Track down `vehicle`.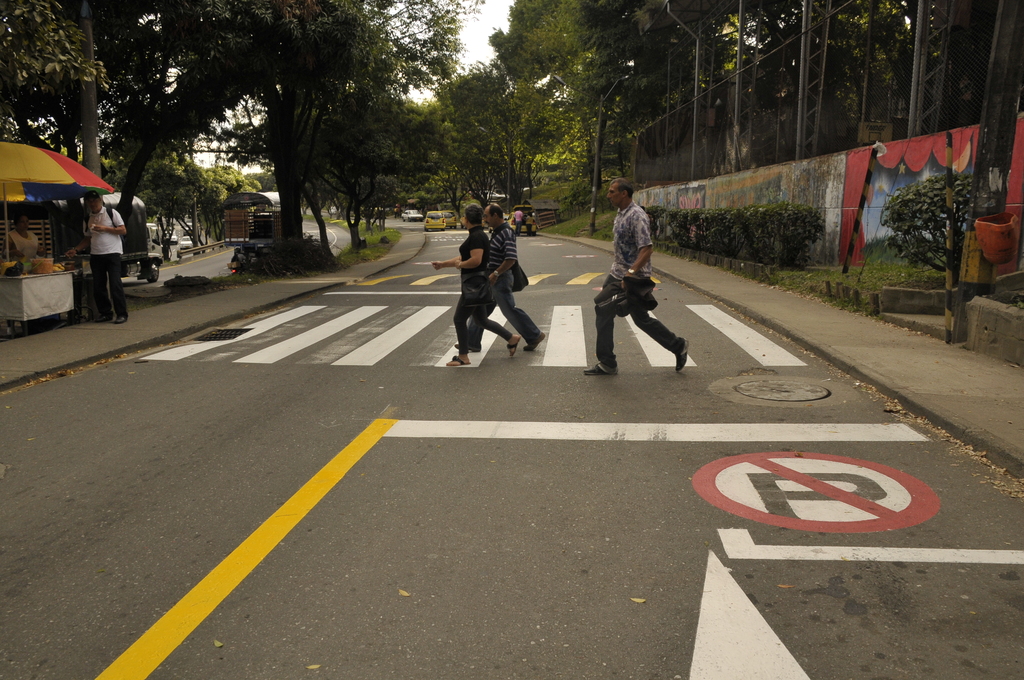
Tracked to 186 208 196 233.
